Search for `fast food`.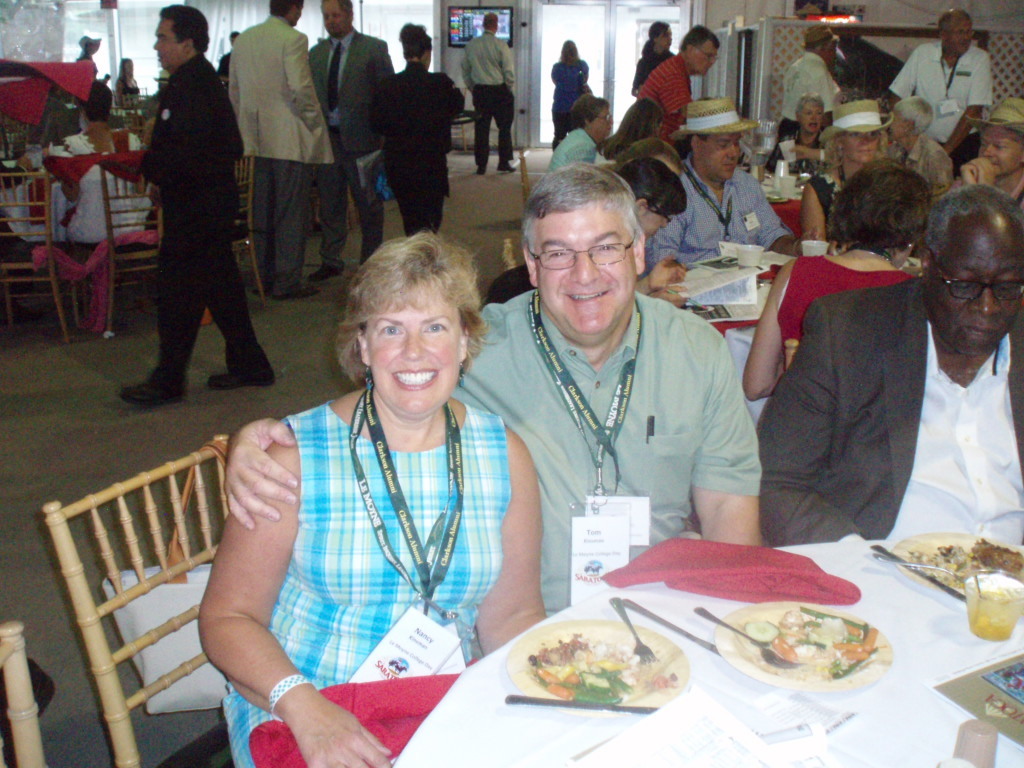
Found at crop(722, 615, 888, 692).
